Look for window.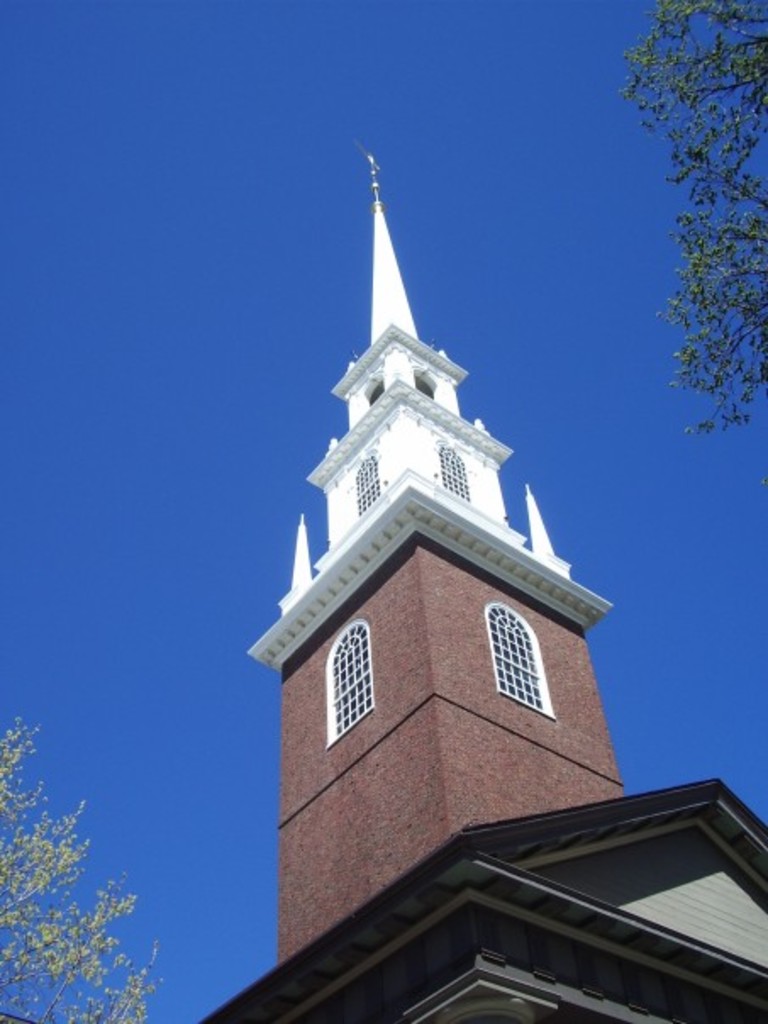
Found: select_region(437, 446, 466, 493).
